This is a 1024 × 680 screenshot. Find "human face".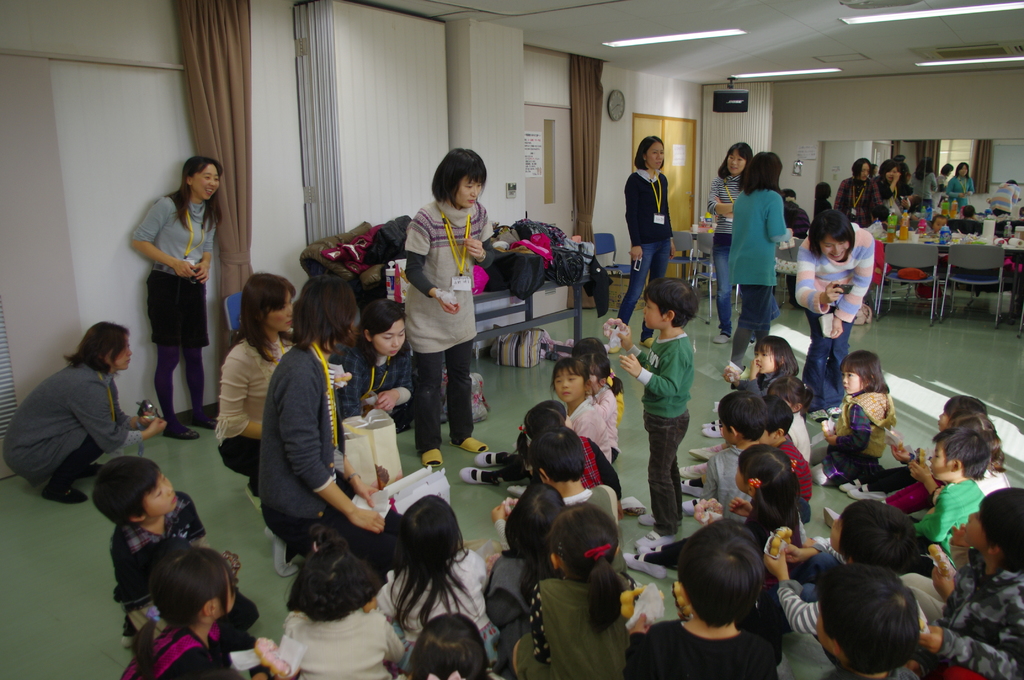
Bounding box: BBox(755, 347, 776, 371).
